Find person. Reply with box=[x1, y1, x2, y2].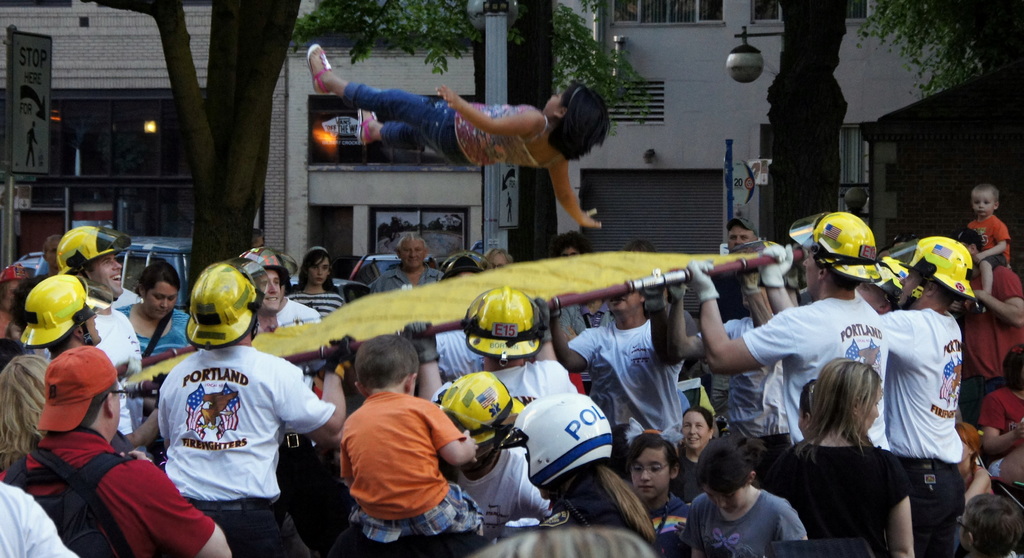
box=[303, 41, 607, 224].
